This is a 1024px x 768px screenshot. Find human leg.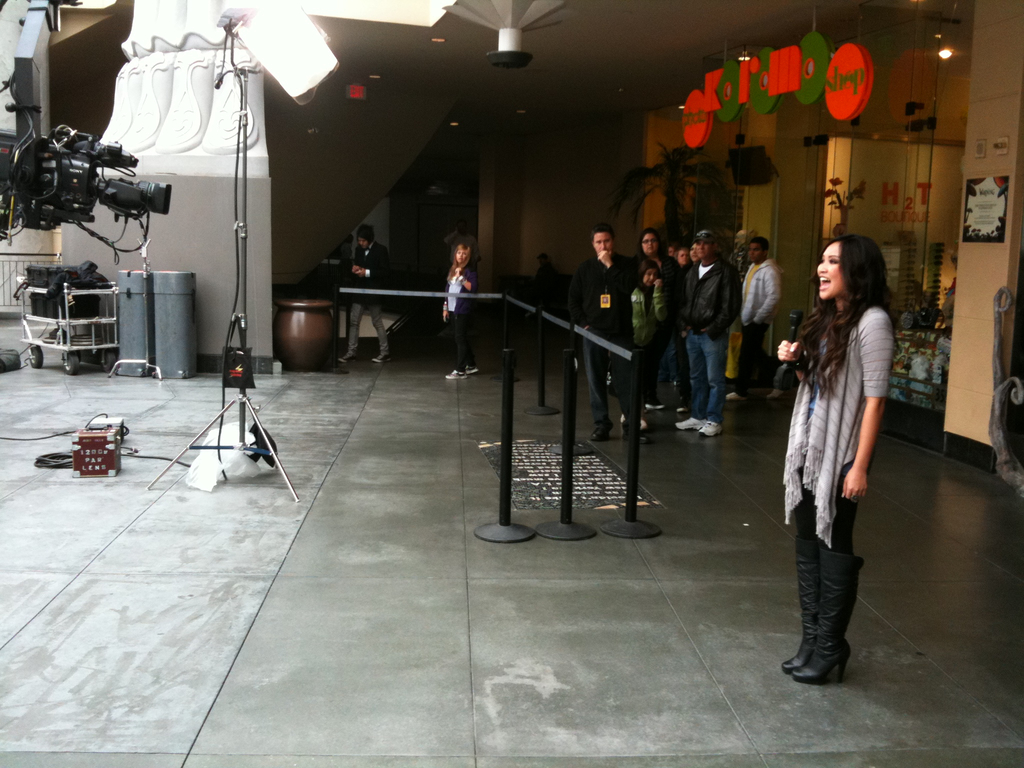
Bounding box: region(699, 327, 726, 436).
